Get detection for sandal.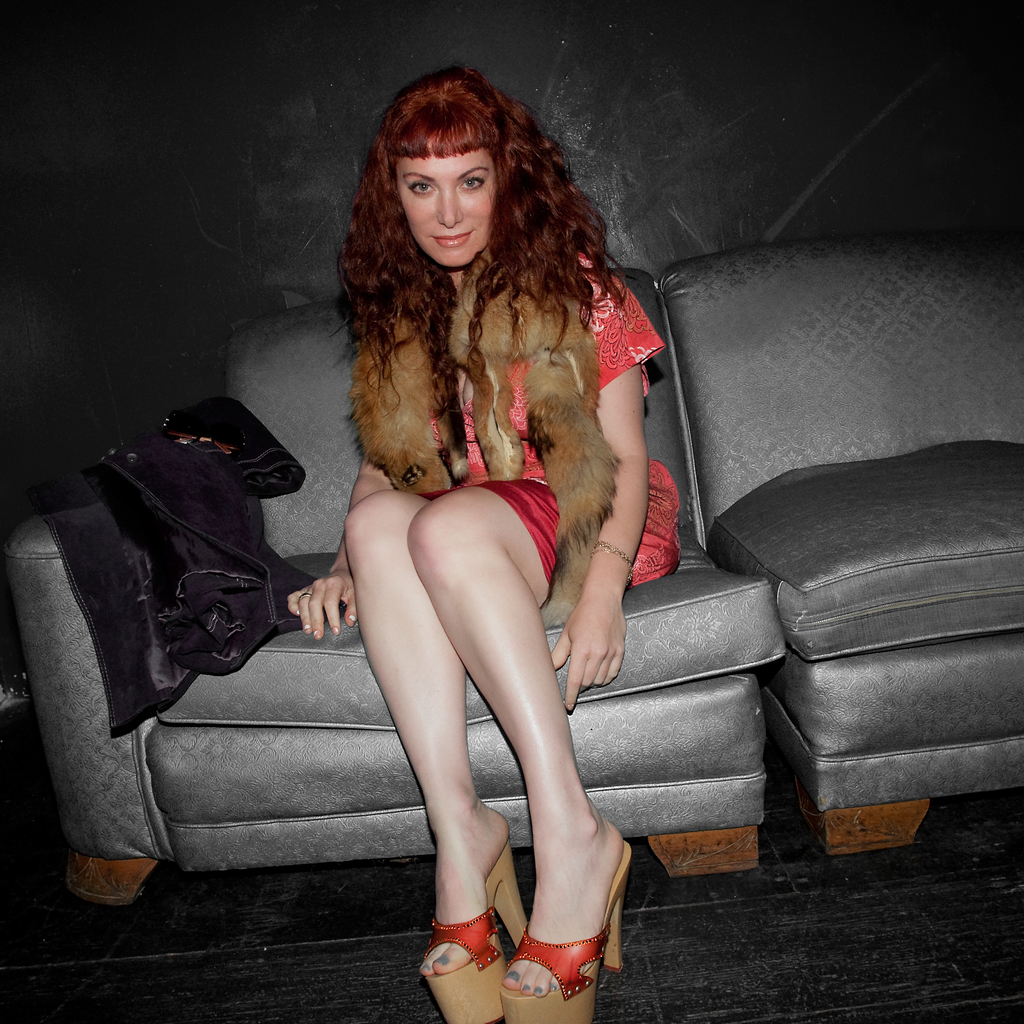
Detection: 501, 840, 625, 1023.
